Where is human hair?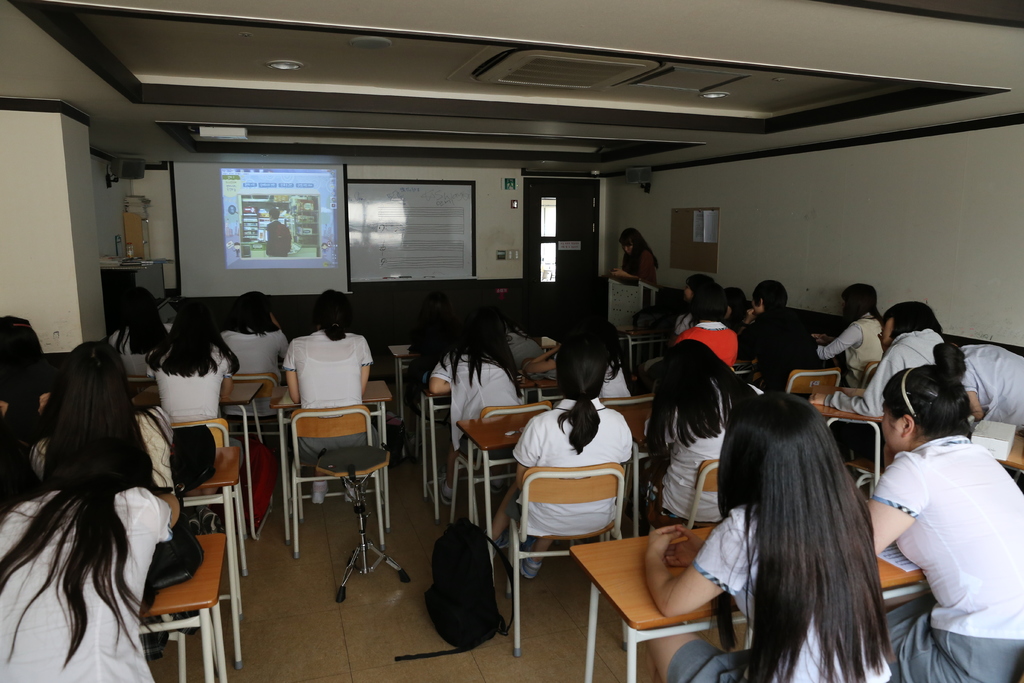
(x1=552, y1=333, x2=624, y2=457).
